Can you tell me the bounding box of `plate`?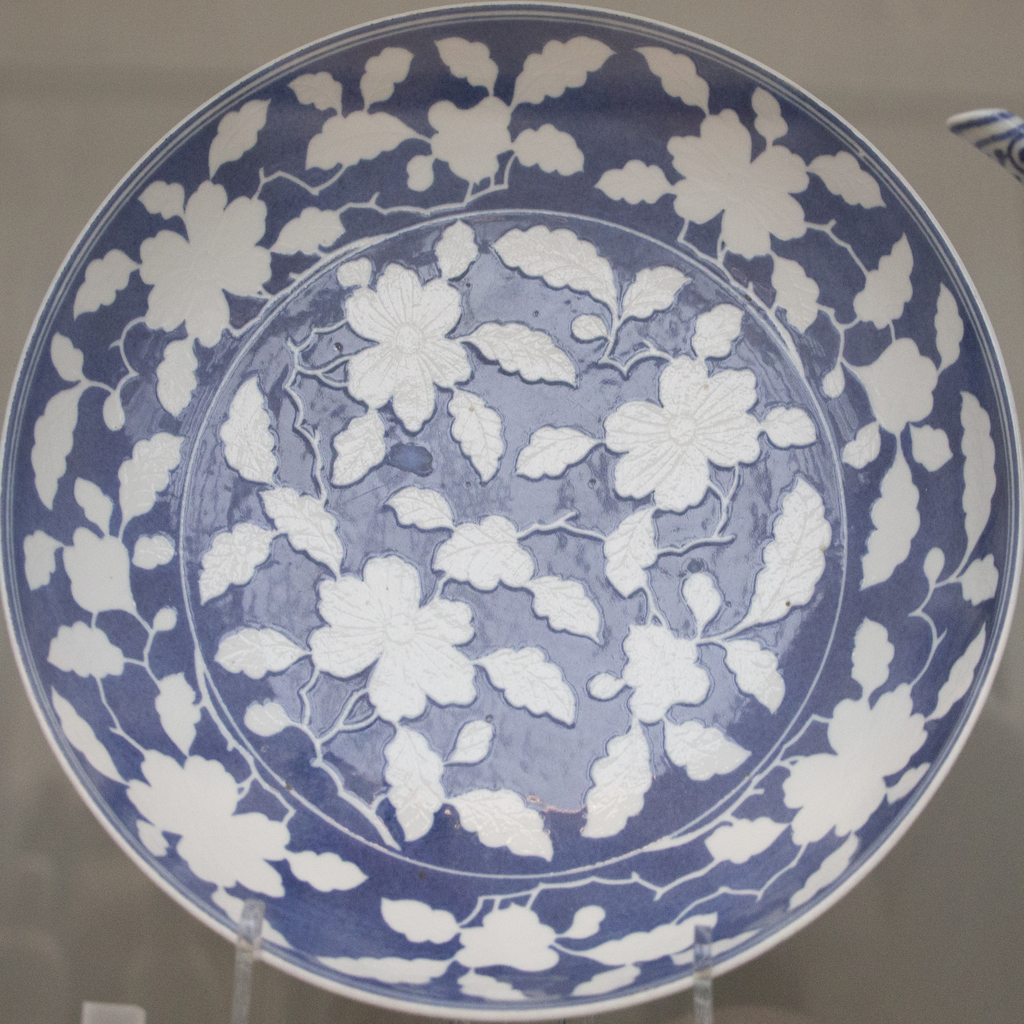
(0,0,1023,1023).
